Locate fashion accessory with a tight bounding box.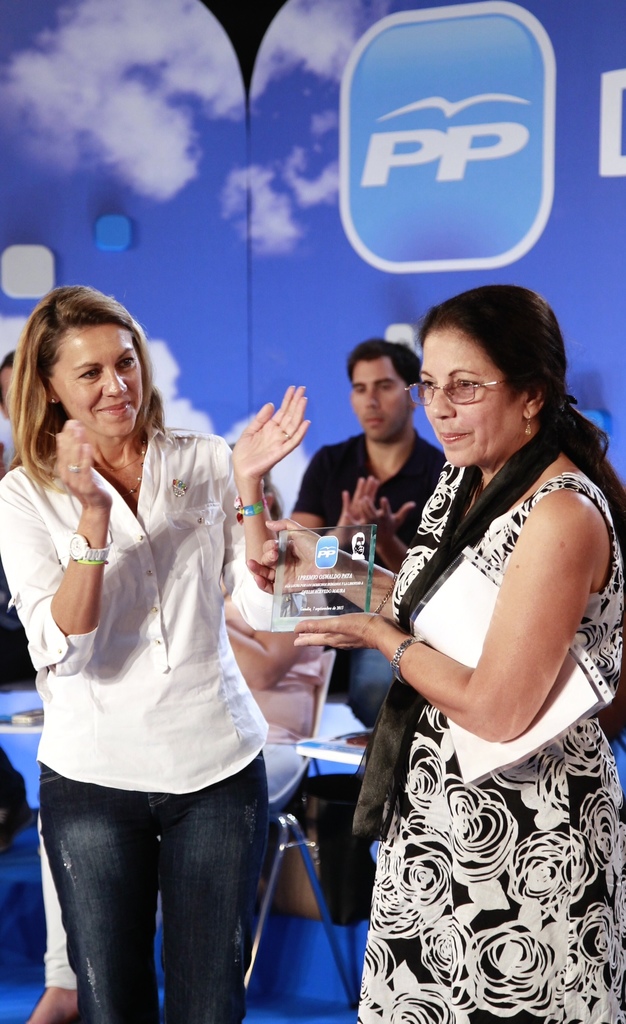
bbox=[50, 395, 57, 404].
